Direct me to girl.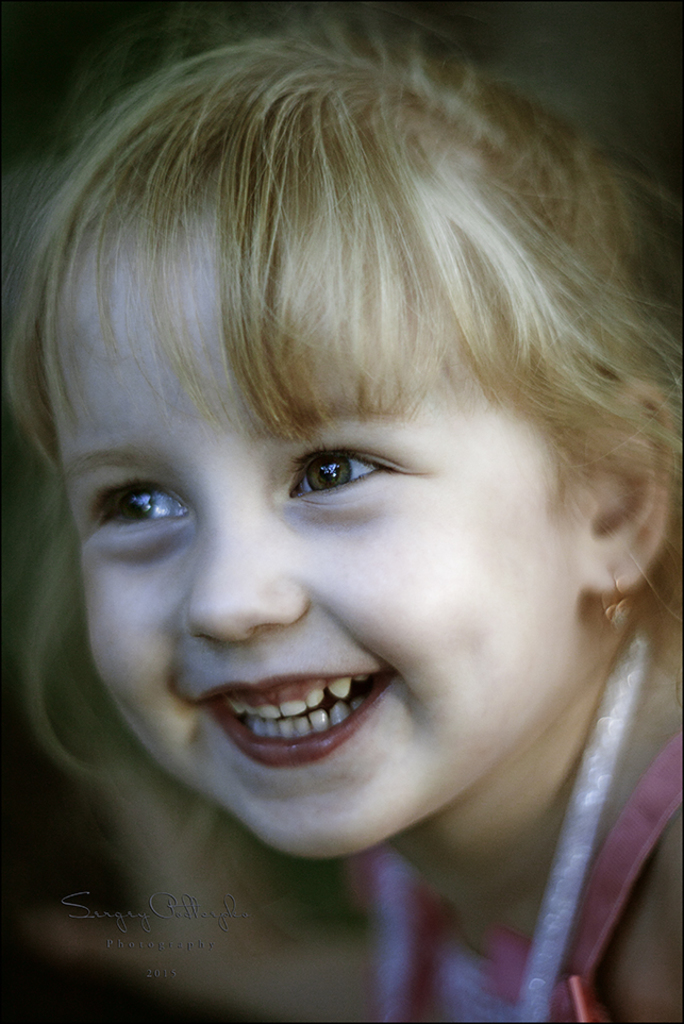
Direction: bbox=[0, 0, 683, 1023].
